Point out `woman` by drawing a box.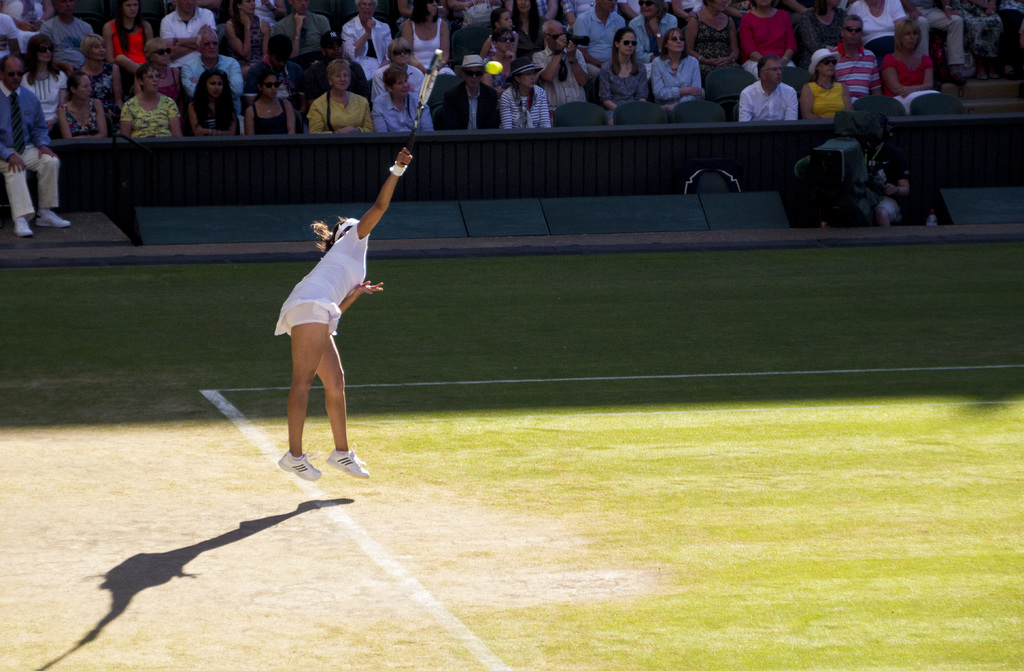
region(516, 0, 552, 60).
